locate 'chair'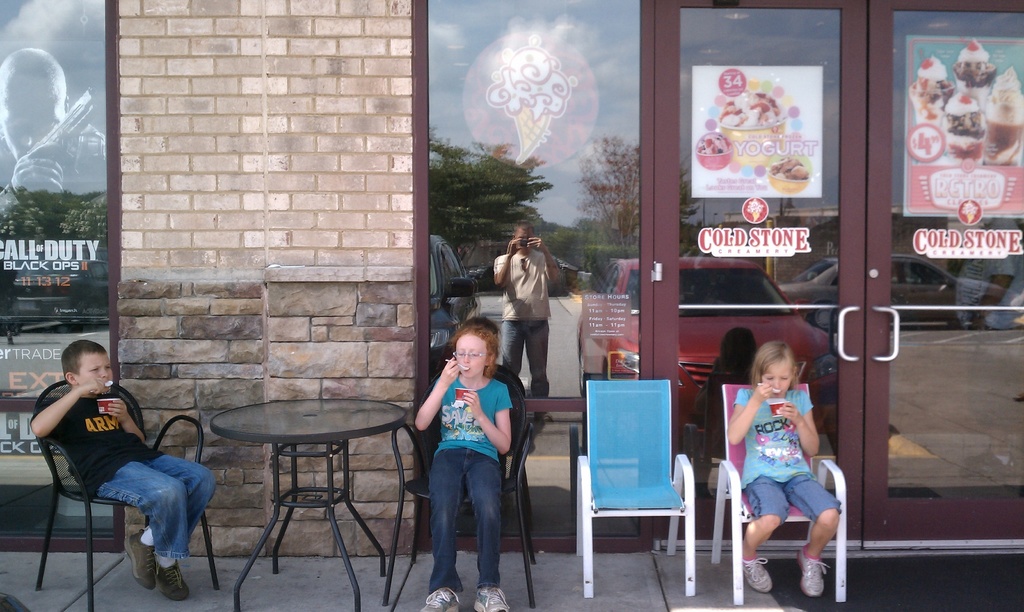
<box>374,367,539,608</box>
